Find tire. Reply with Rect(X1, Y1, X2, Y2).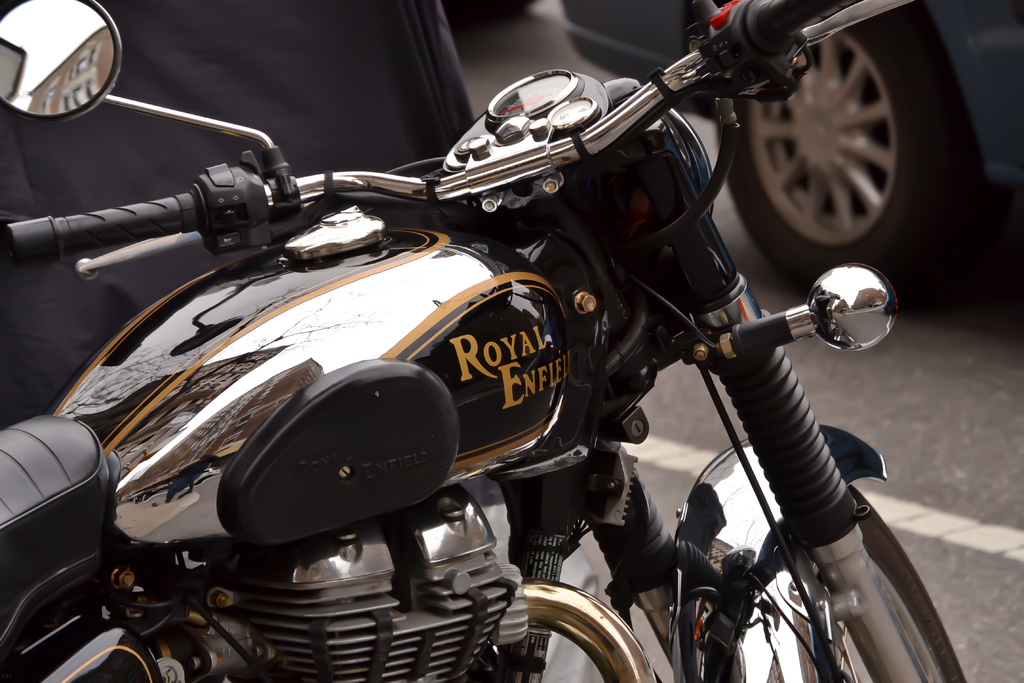
Rect(715, 13, 973, 293).
